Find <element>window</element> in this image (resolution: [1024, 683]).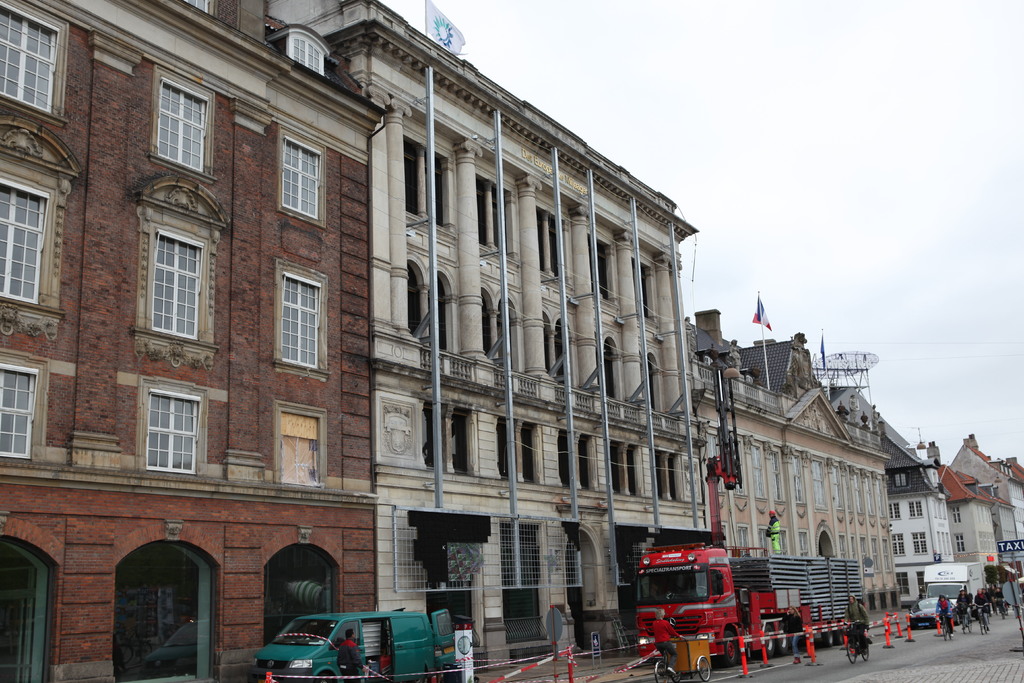
Rect(607, 436, 650, 502).
